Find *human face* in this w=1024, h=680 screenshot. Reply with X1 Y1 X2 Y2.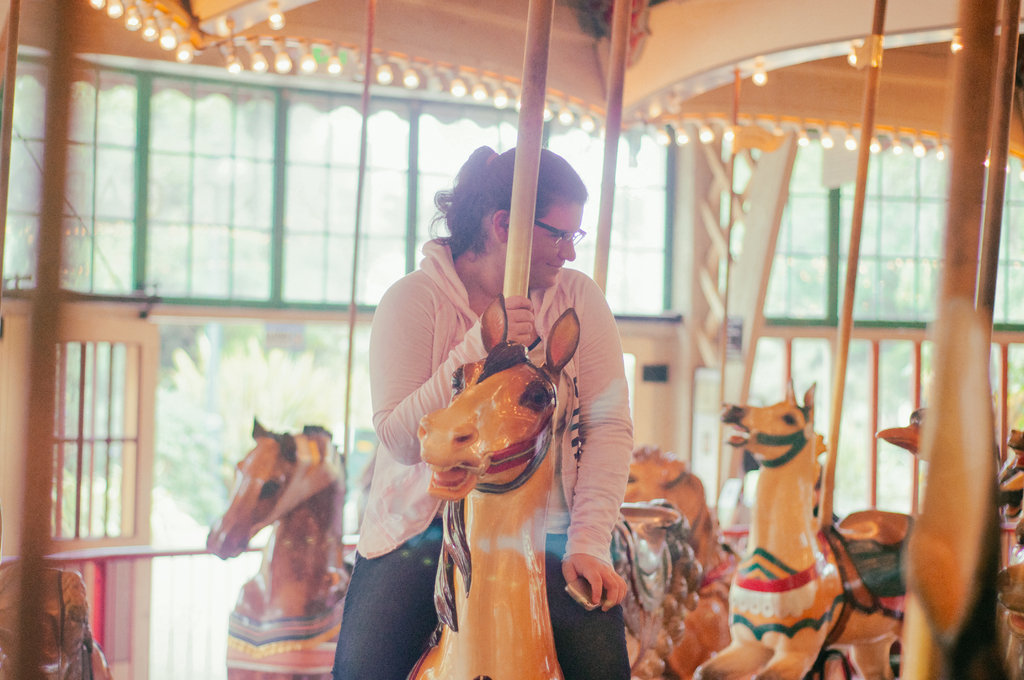
509 199 584 286.
